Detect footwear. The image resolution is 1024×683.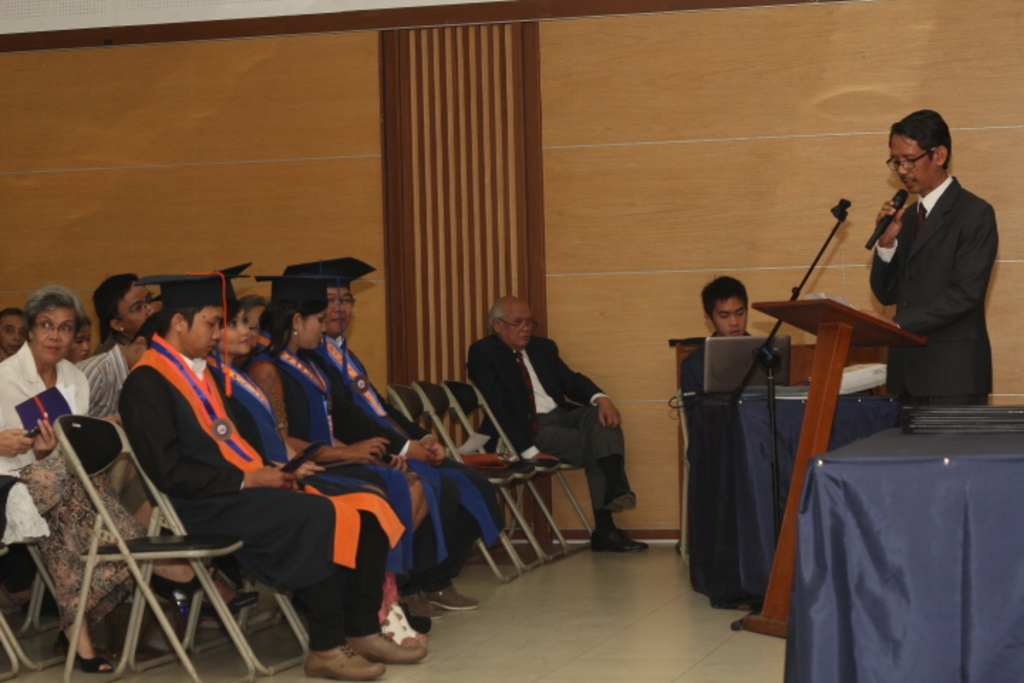
select_region(607, 461, 639, 508).
